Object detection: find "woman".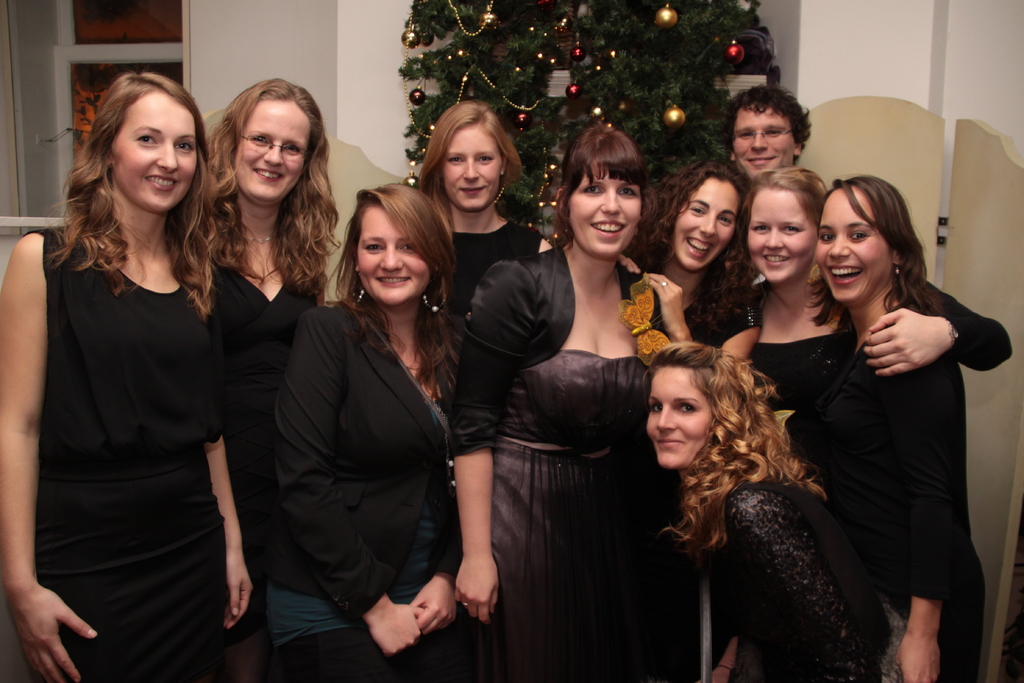
207 74 346 682.
